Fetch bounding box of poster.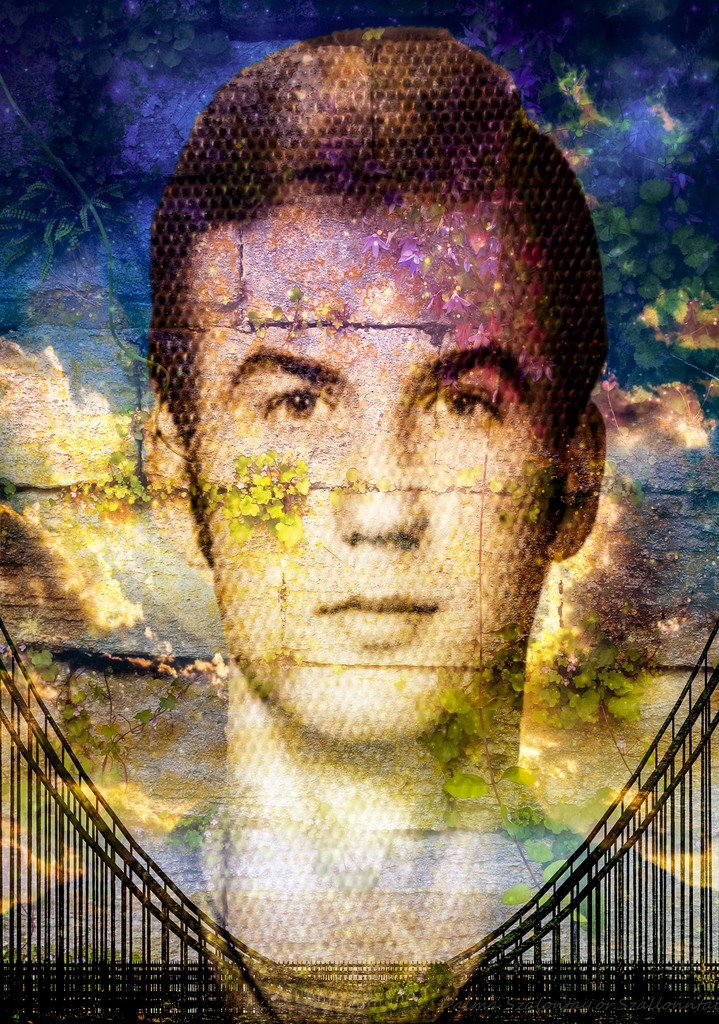
Bbox: box=[0, 0, 718, 1023].
